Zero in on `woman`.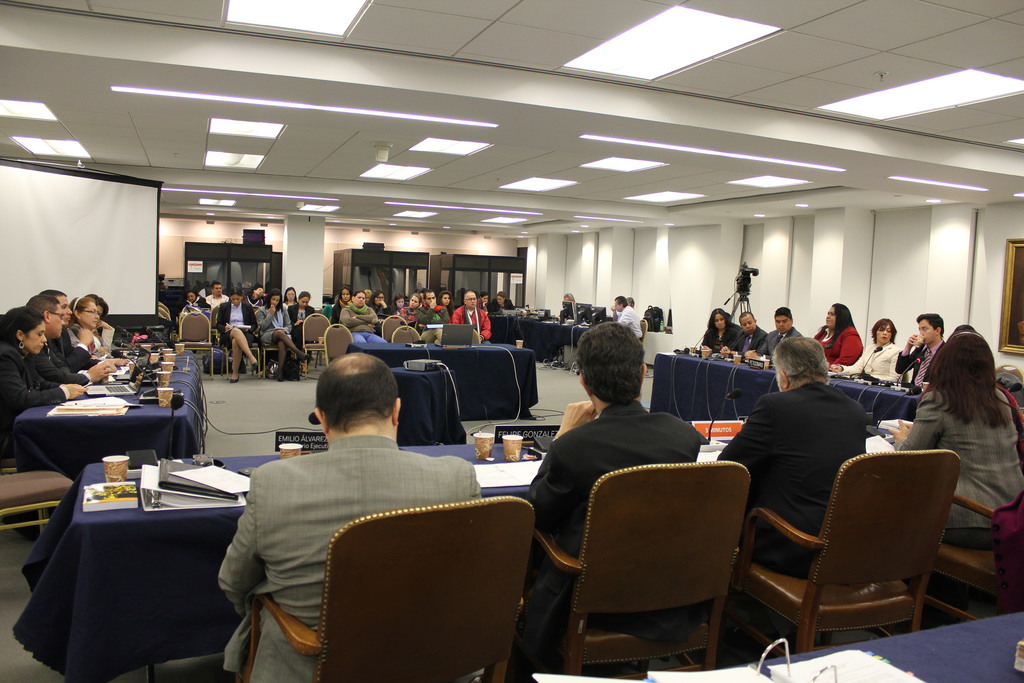
Zeroed in: (829, 315, 911, 386).
